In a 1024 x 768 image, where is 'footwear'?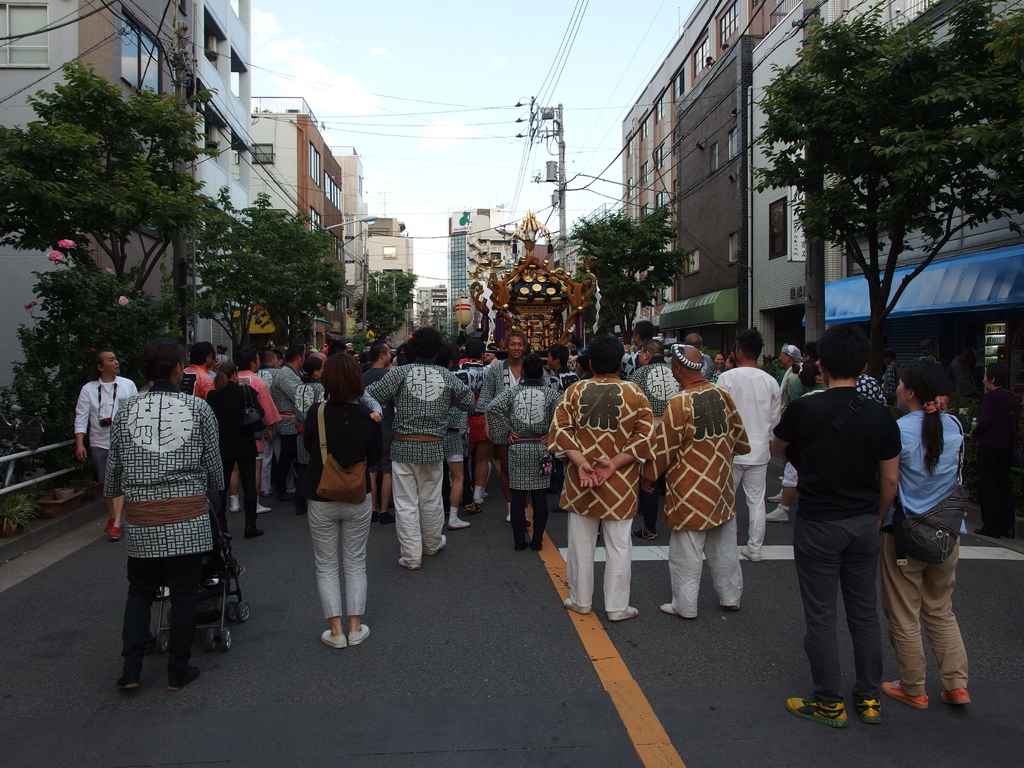
[x1=941, y1=689, x2=972, y2=706].
